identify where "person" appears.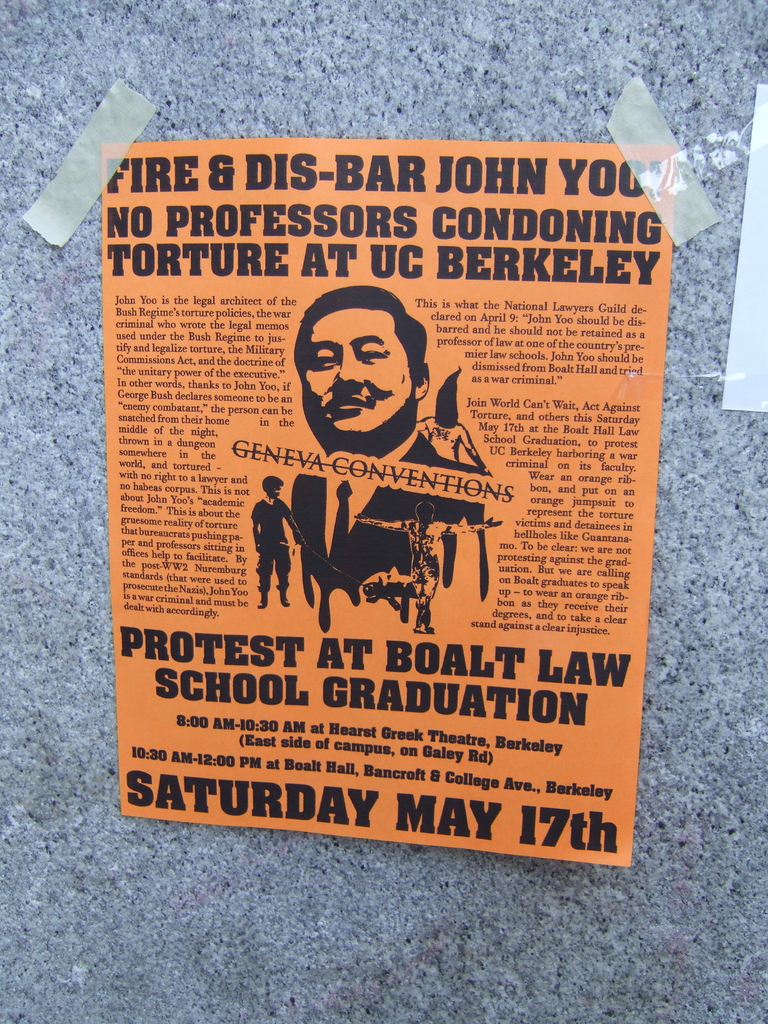
Appears at (x1=352, y1=501, x2=499, y2=637).
